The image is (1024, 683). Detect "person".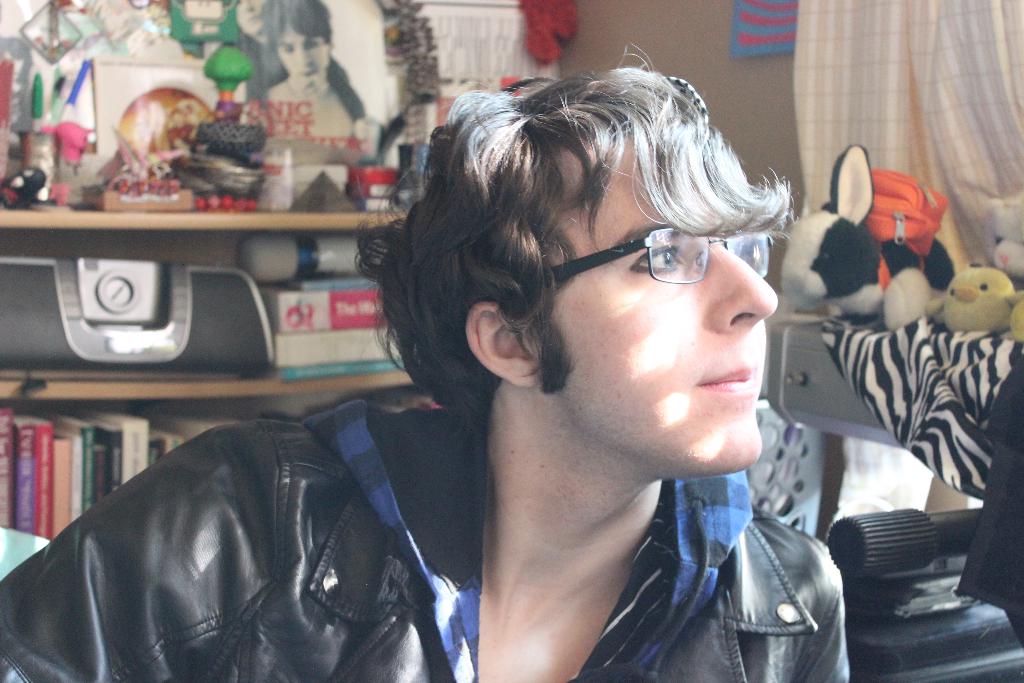
Detection: pyautogui.locateOnScreen(144, 72, 794, 680).
